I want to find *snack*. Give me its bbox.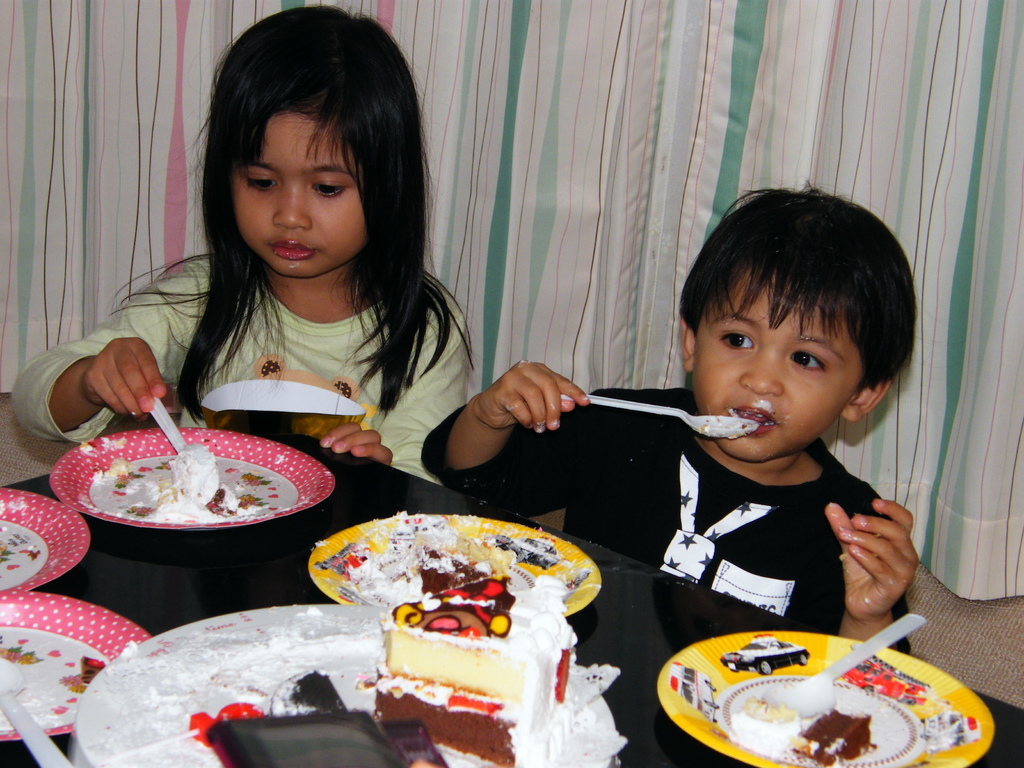
box=[109, 435, 266, 526].
